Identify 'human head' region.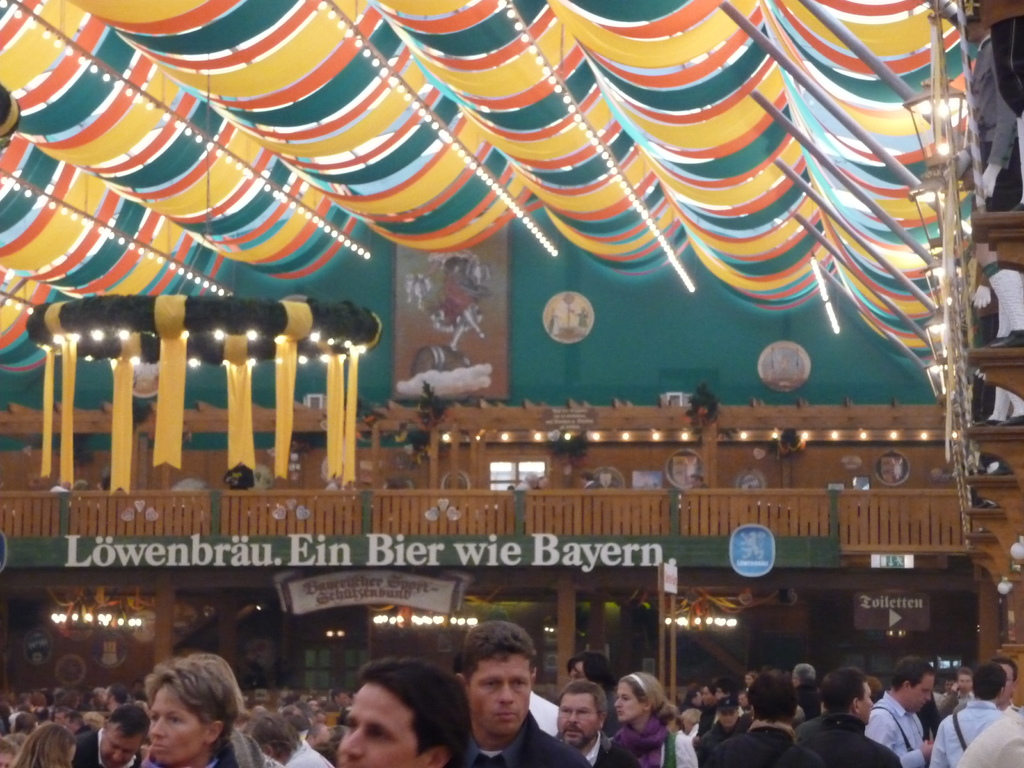
Region: l=700, t=685, r=717, b=707.
